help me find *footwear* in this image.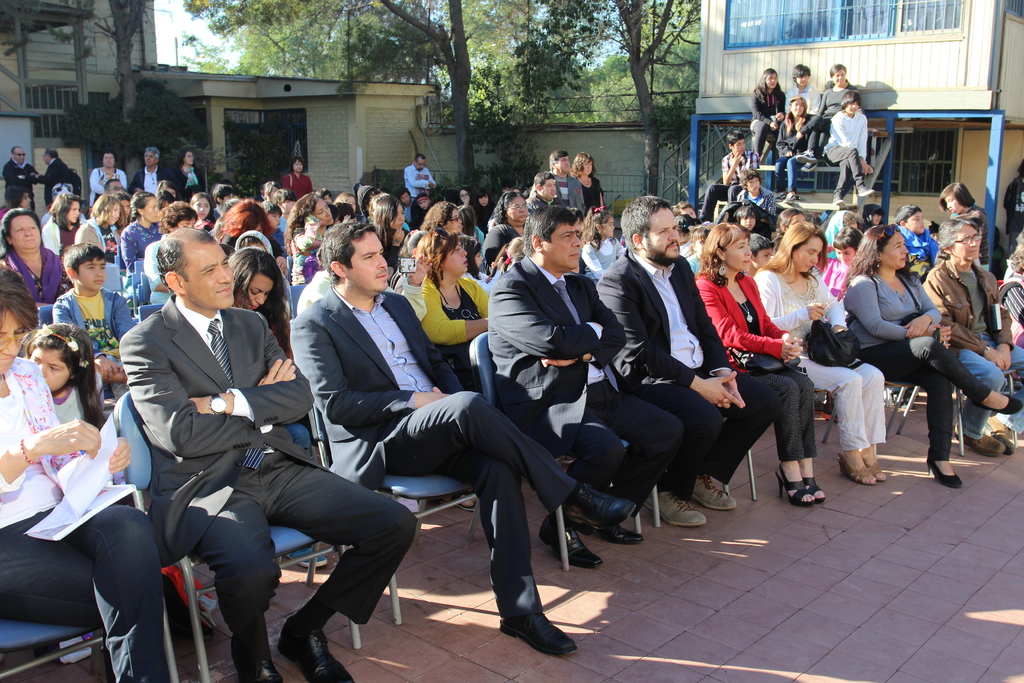
Found it: box=[925, 456, 963, 488].
